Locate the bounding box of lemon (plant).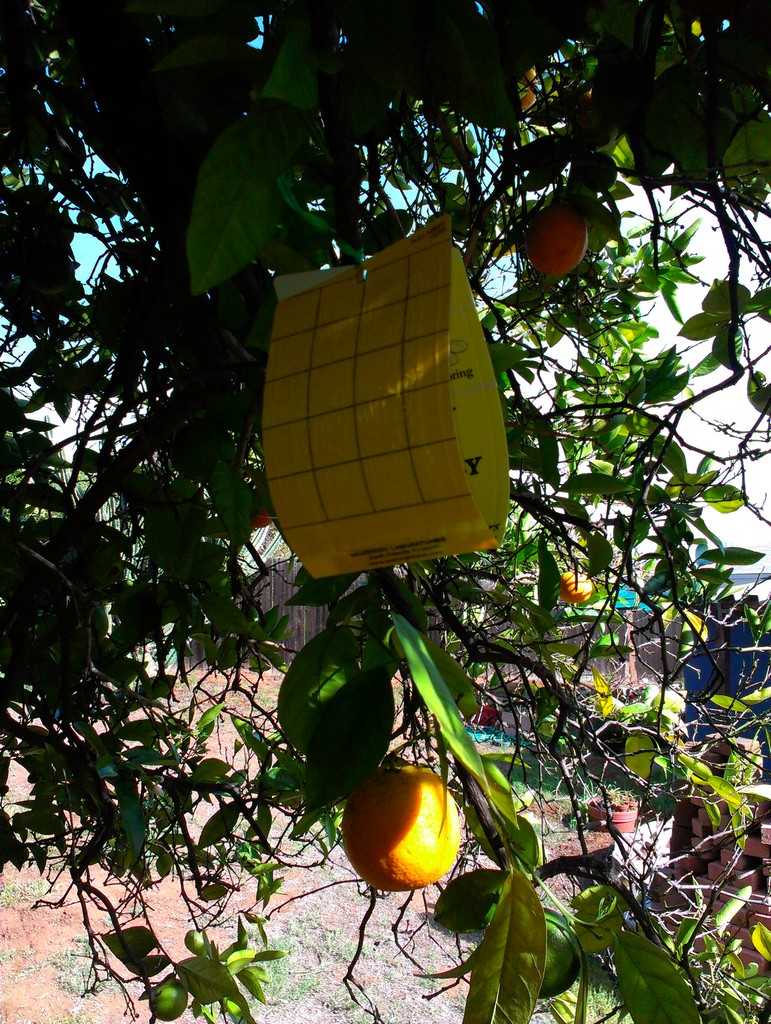
Bounding box: 150:984:190:1021.
